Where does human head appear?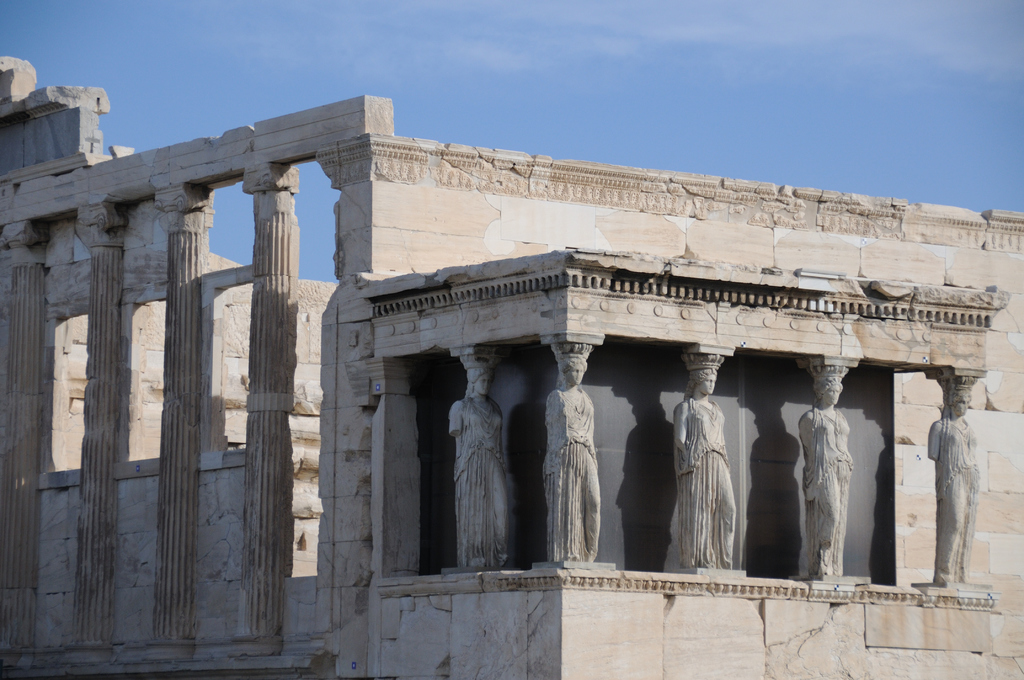
Appears at <region>810, 380, 840, 408</region>.
